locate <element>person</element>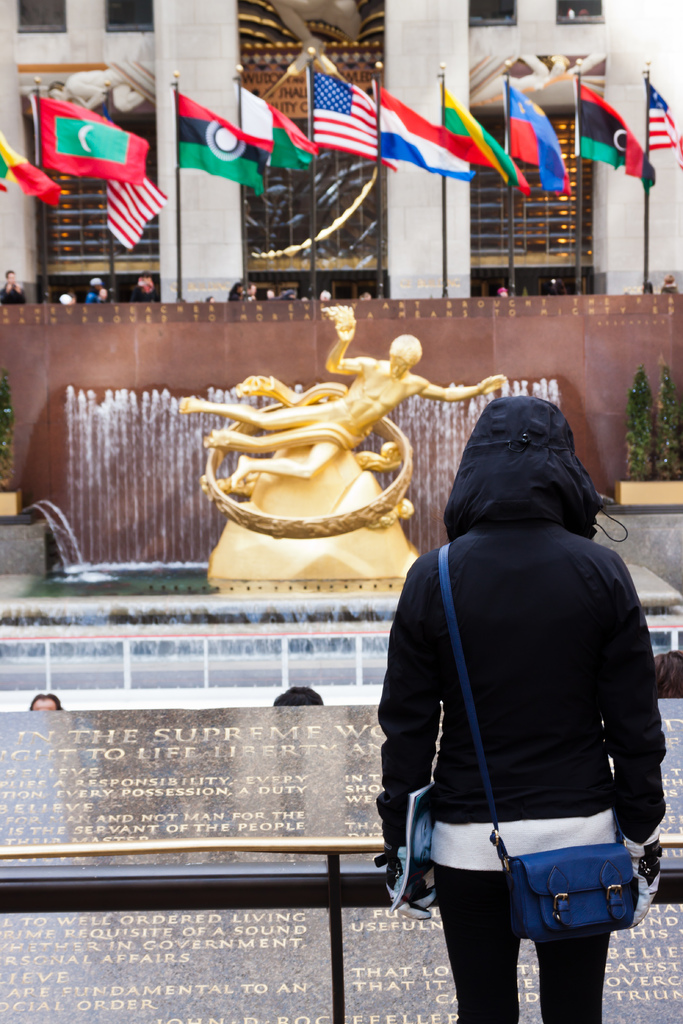
[x1=271, y1=685, x2=331, y2=712]
